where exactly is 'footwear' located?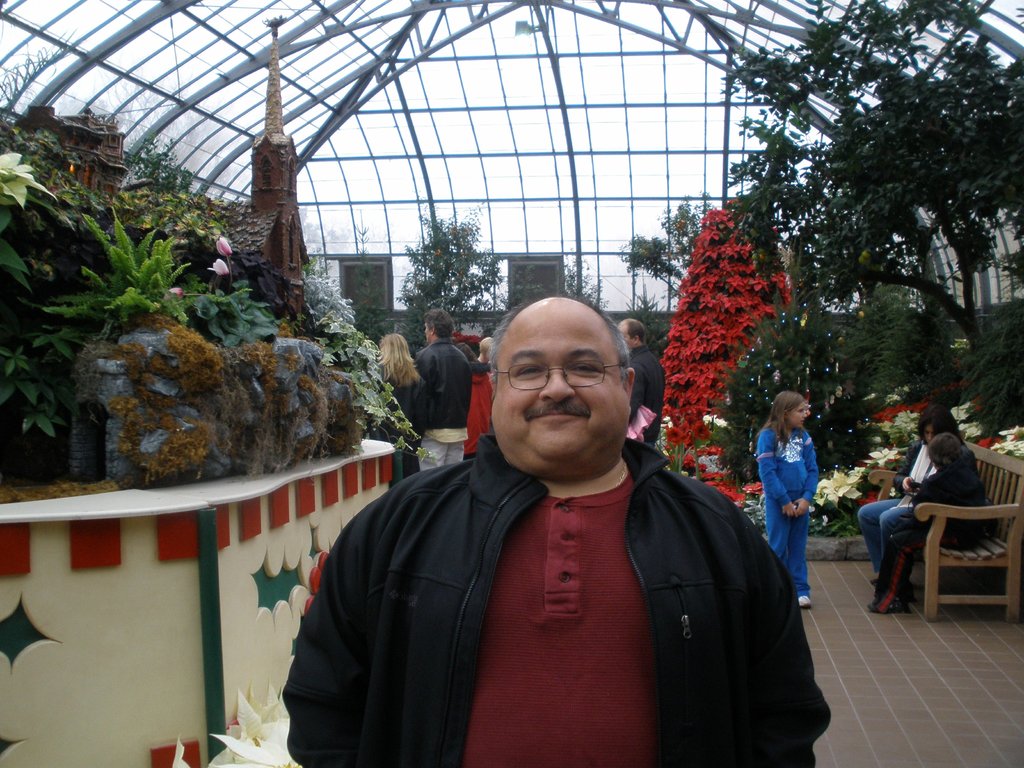
Its bounding box is <region>865, 595, 902, 616</region>.
